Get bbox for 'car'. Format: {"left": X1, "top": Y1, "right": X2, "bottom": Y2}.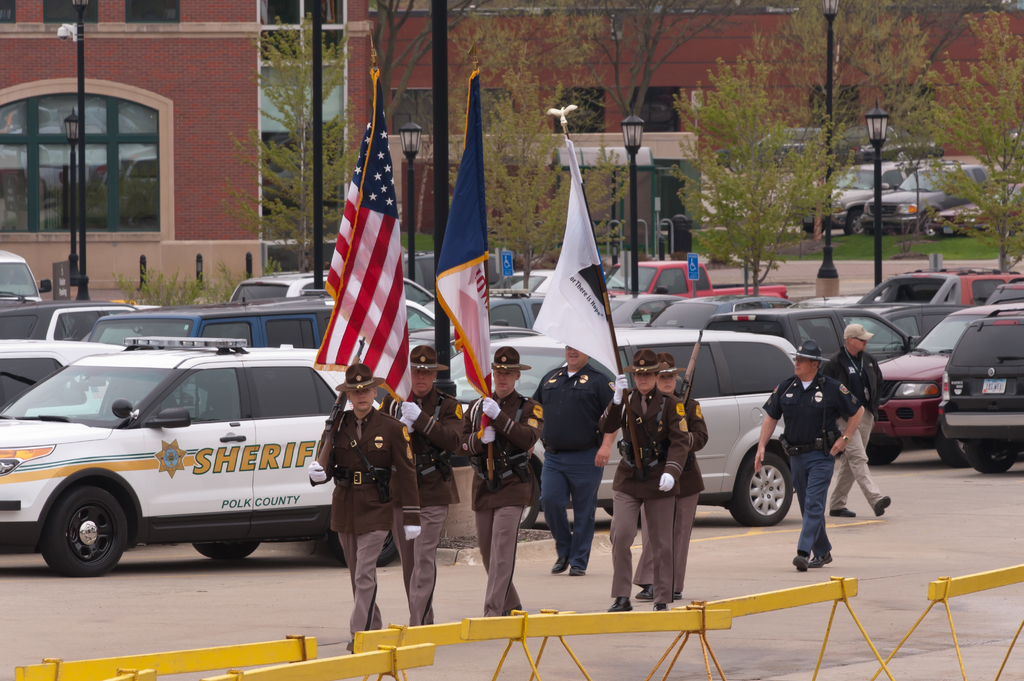
{"left": 448, "top": 334, "right": 804, "bottom": 523}.
